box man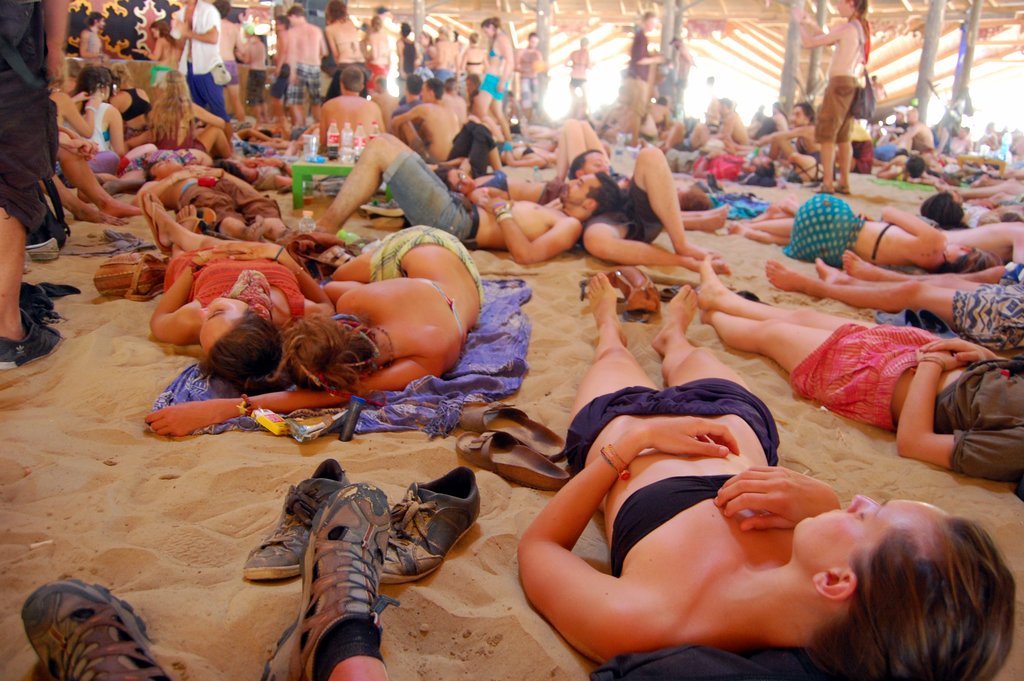
(874, 154, 942, 184)
